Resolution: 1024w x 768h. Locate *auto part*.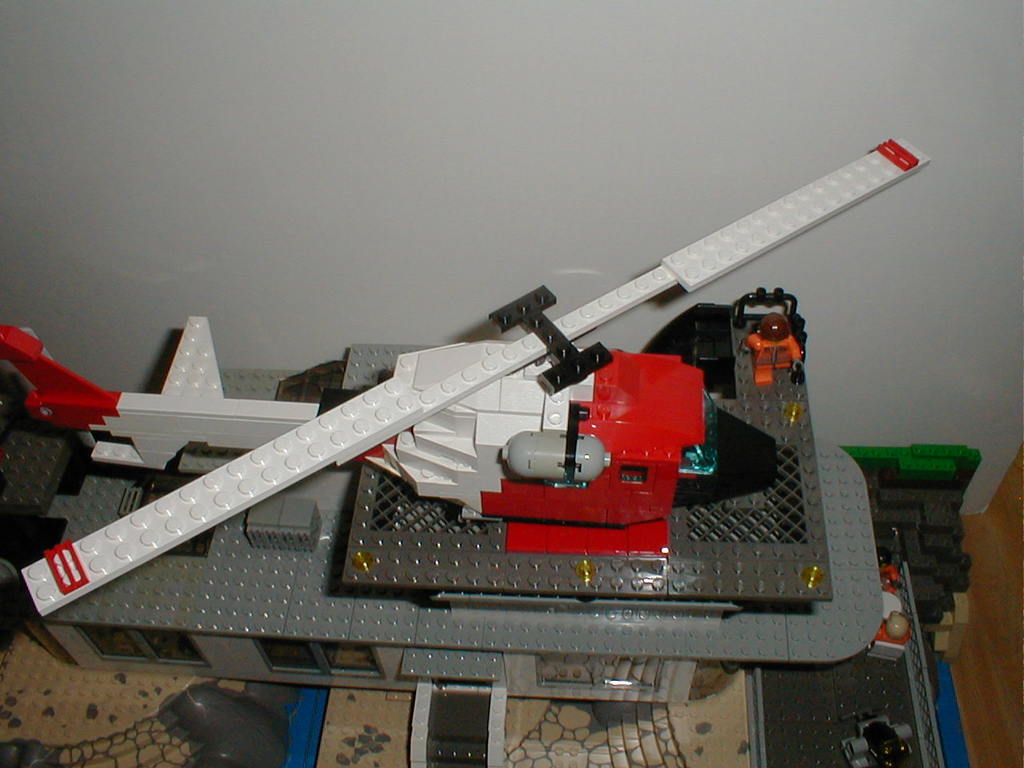
x1=22, y1=136, x2=940, y2=616.
